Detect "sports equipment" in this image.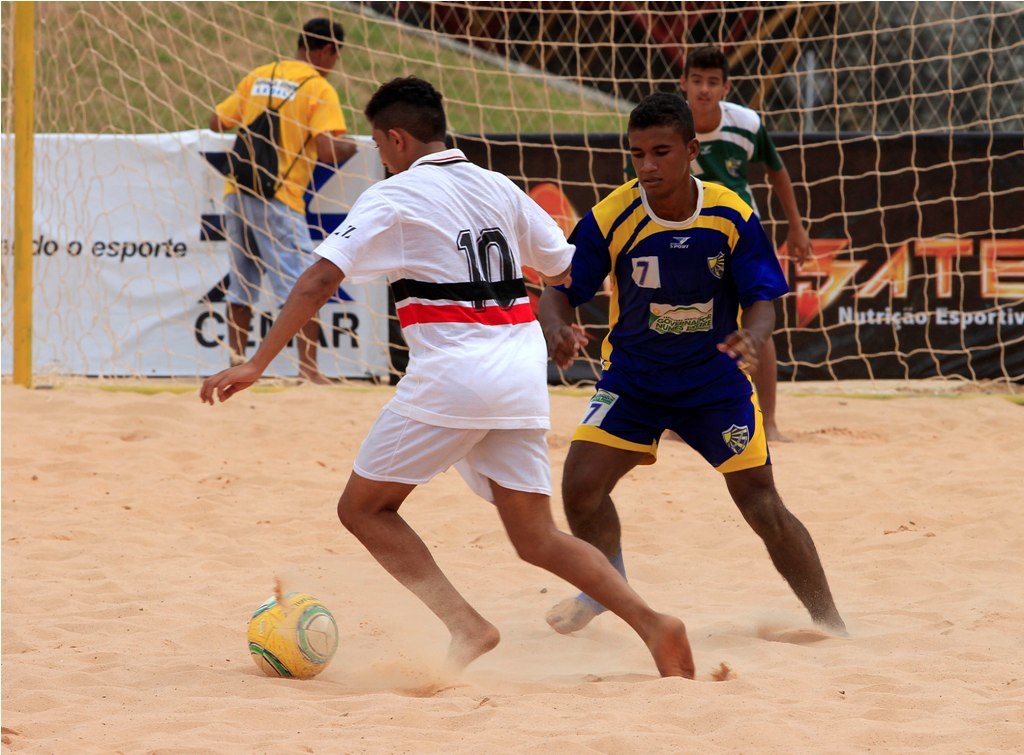
Detection: {"x1": 247, "y1": 593, "x2": 342, "y2": 682}.
